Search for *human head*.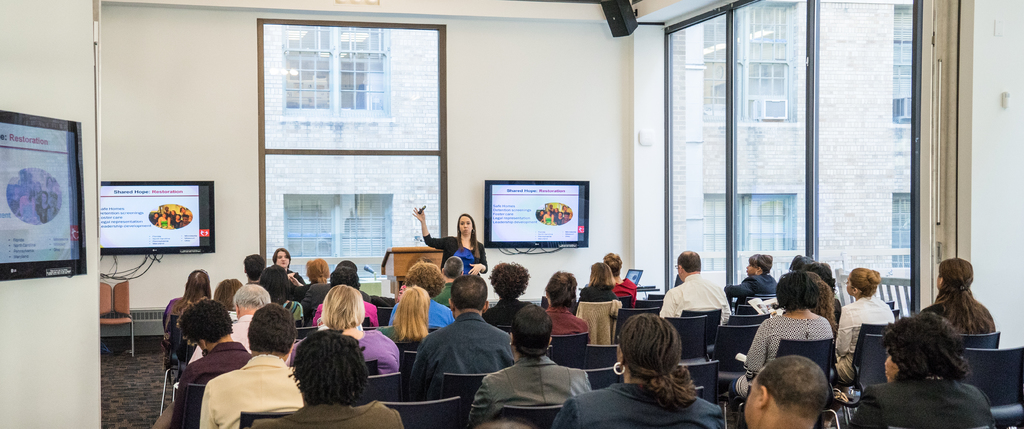
Found at 404,258,441,291.
